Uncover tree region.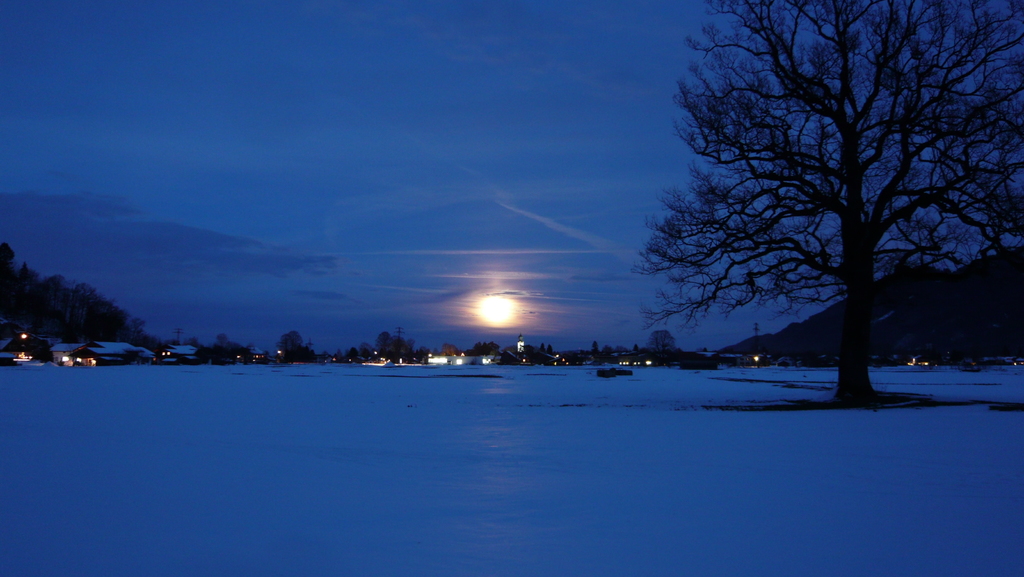
Uncovered: 602:345:612:361.
